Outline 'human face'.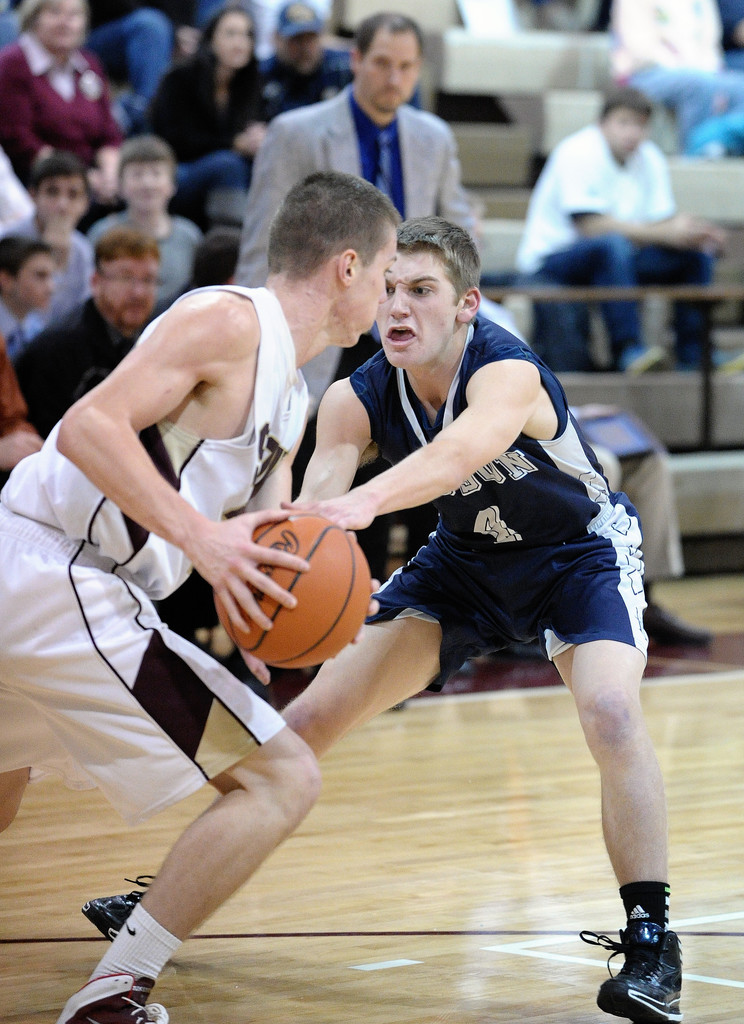
Outline: (left=359, top=26, right=420, bottom=112).
